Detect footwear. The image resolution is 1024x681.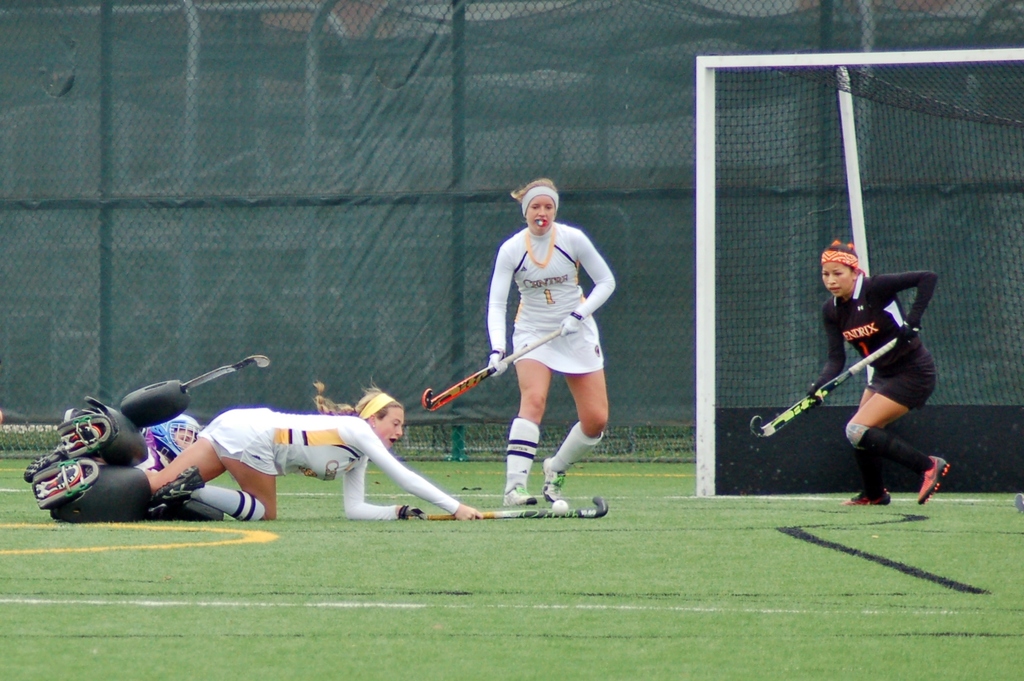
bbox=[499, 481, 536, 502].
